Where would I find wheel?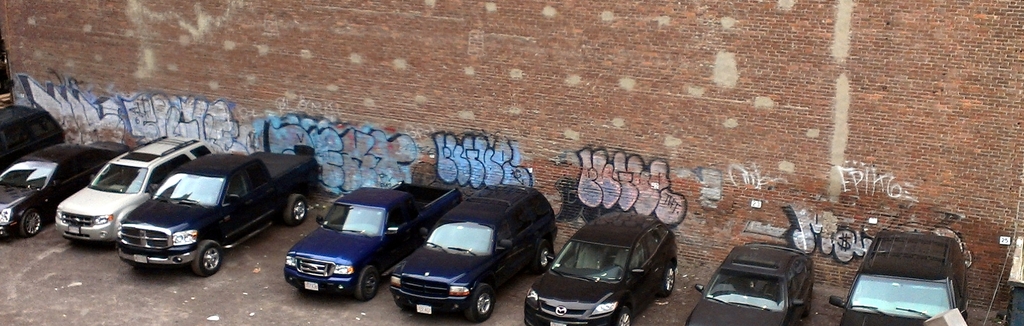
At crop(536, 241, 554, 270).
